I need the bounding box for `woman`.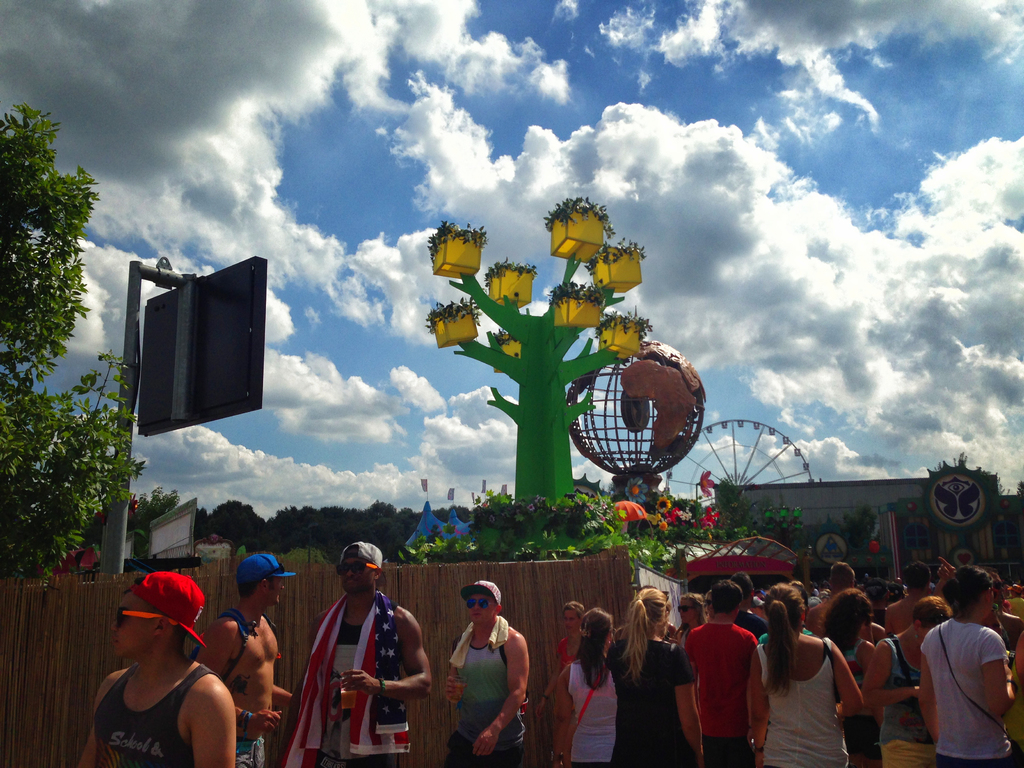
Here it is: l=81, t=564, r=242, b=767.
